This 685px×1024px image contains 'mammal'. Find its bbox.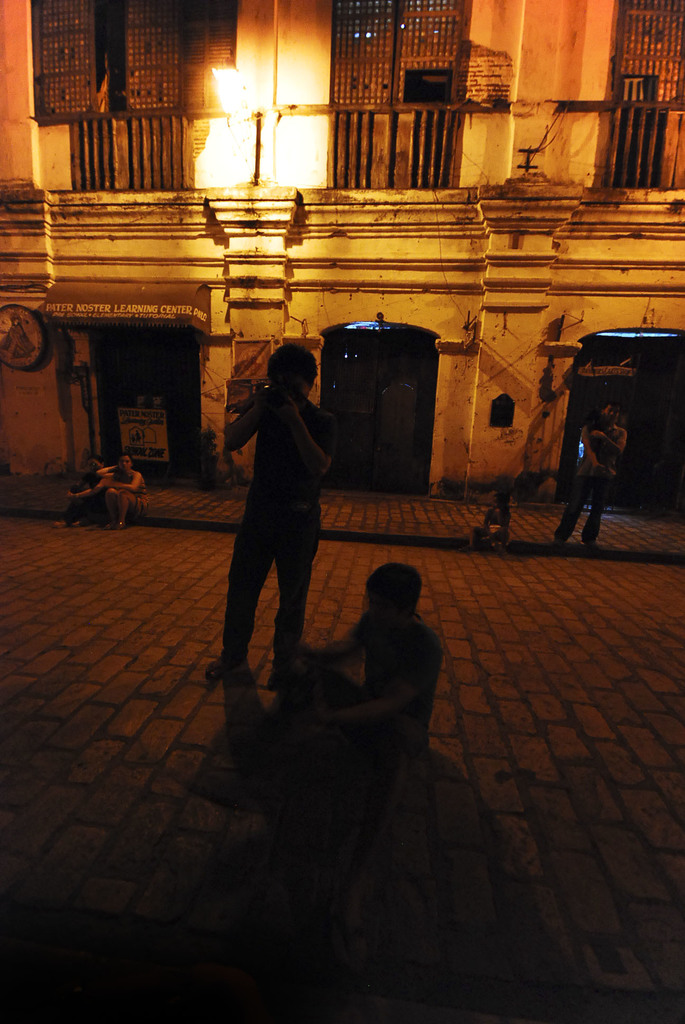
x1=553 y1=396 x2=629 y2=543.
